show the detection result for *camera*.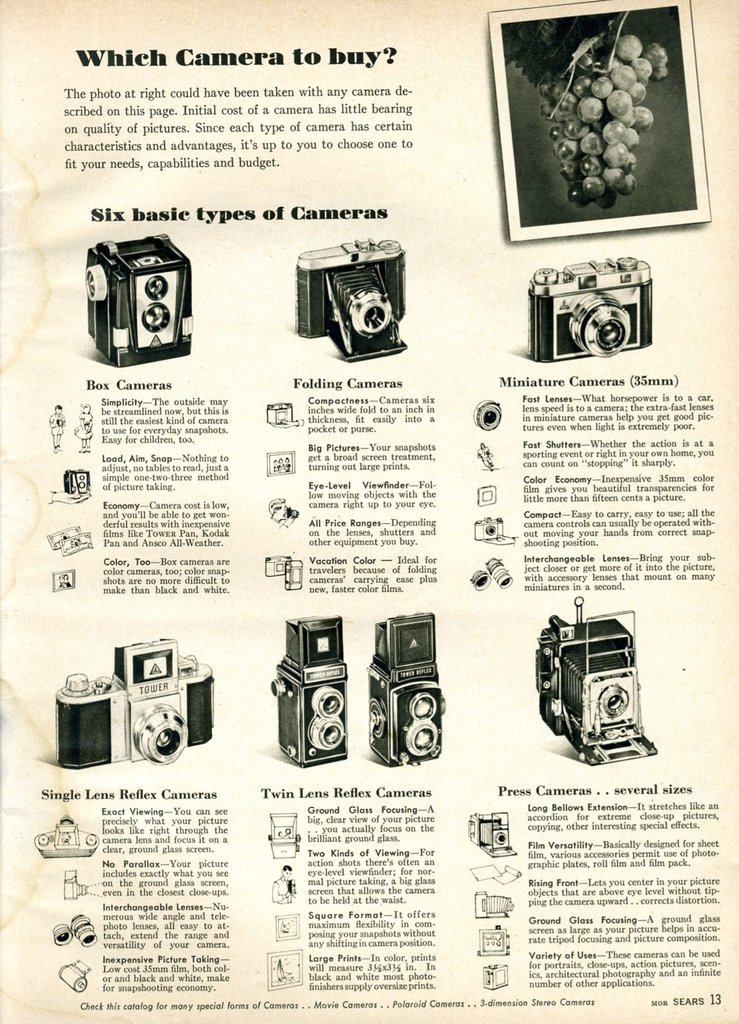
(x1=370, y1=608, x2=446, y2=769).
